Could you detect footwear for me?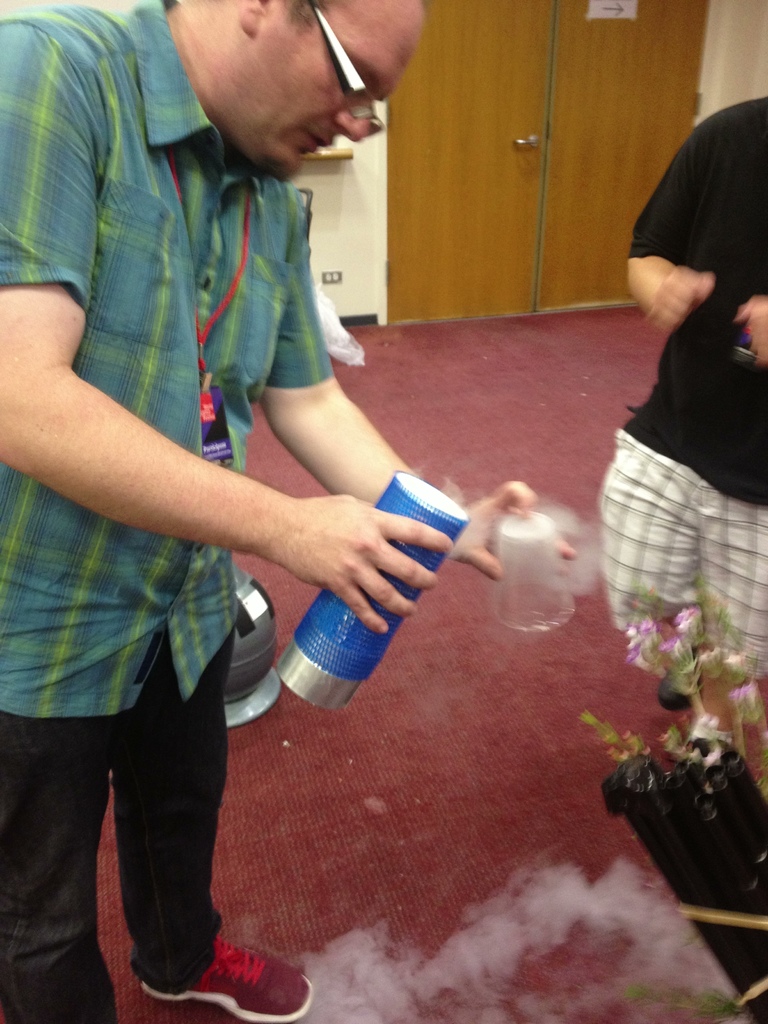
Detection result: box(111, 904, 335, 1013).
